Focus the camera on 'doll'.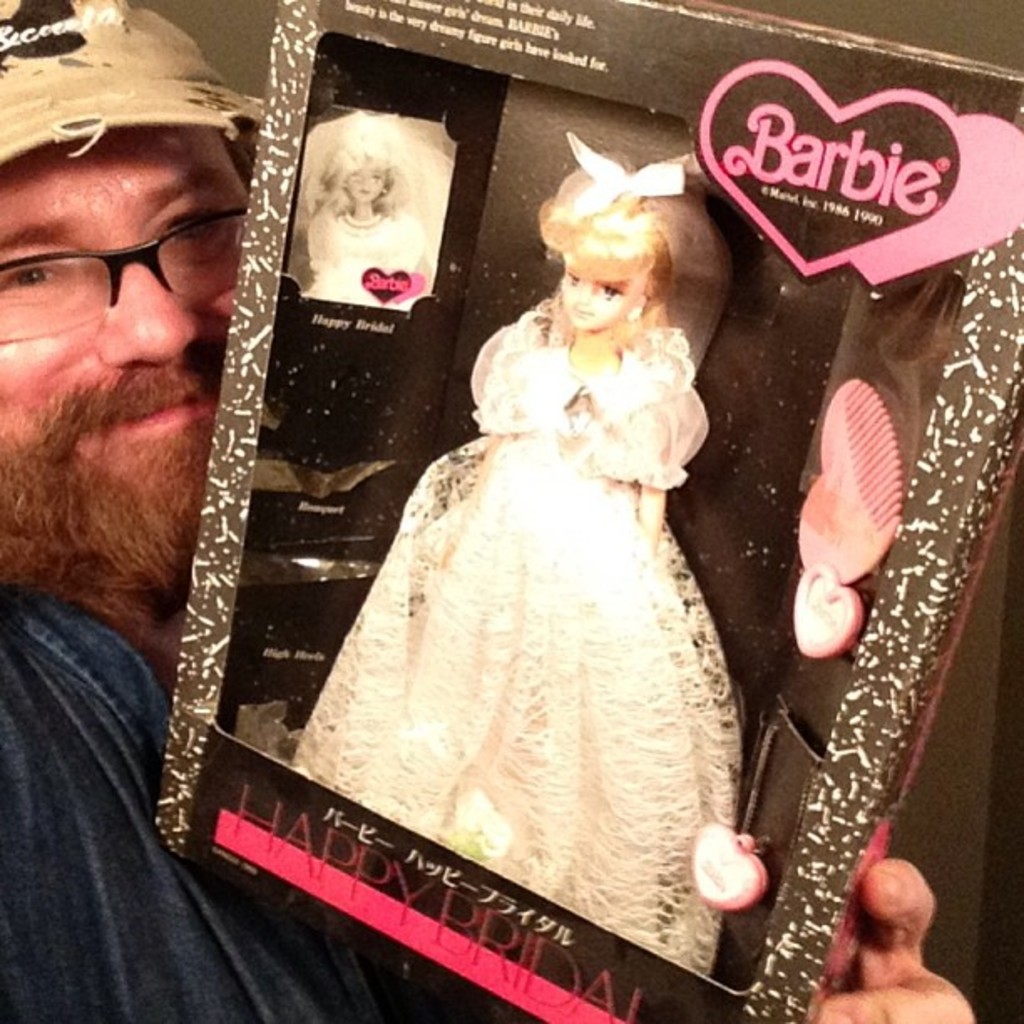
Focus region: (308, 127, 417, 311).
